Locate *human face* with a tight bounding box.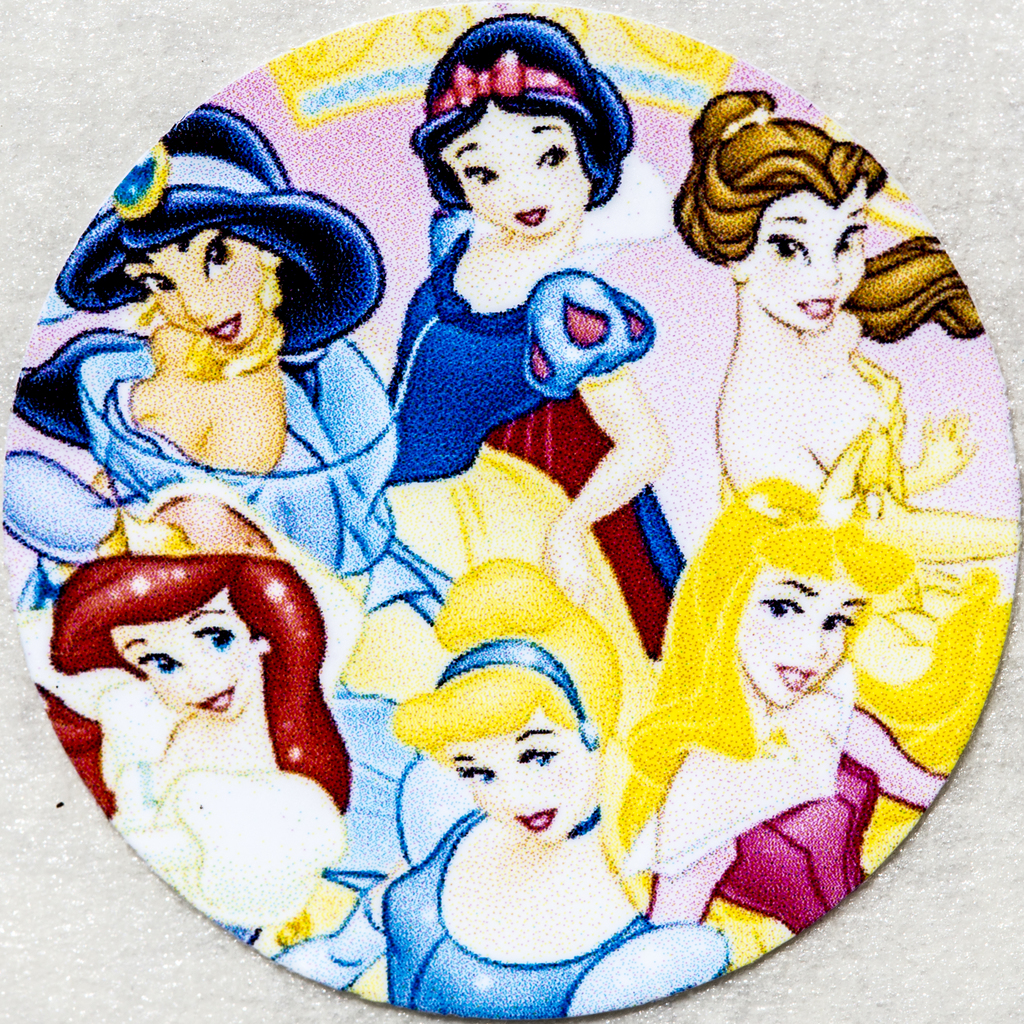
bbox=[453, 721, 589, 847].
